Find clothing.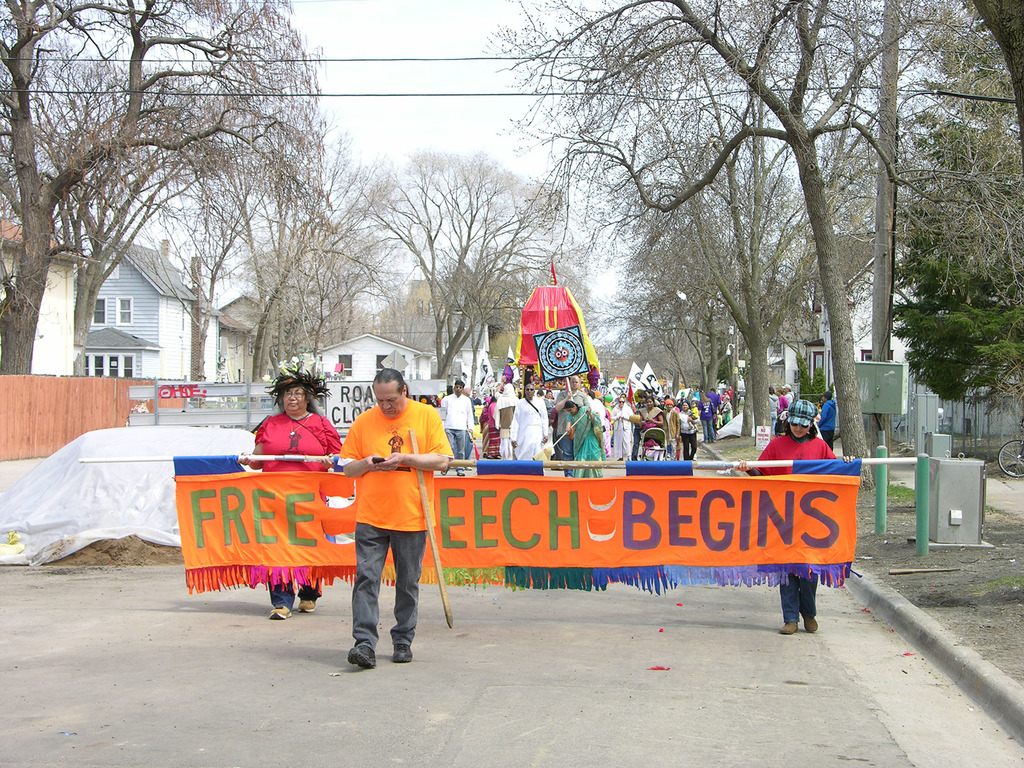
l=612, t=403, r=634, b=465.
